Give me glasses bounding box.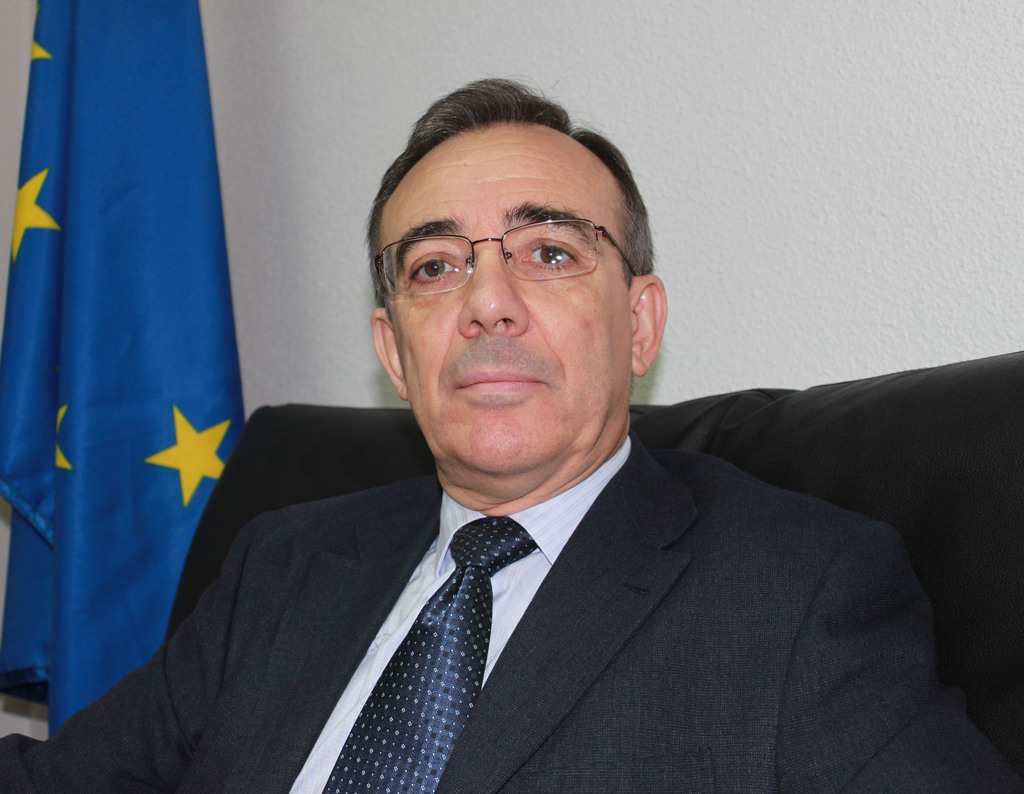
(369,212,637,297).
